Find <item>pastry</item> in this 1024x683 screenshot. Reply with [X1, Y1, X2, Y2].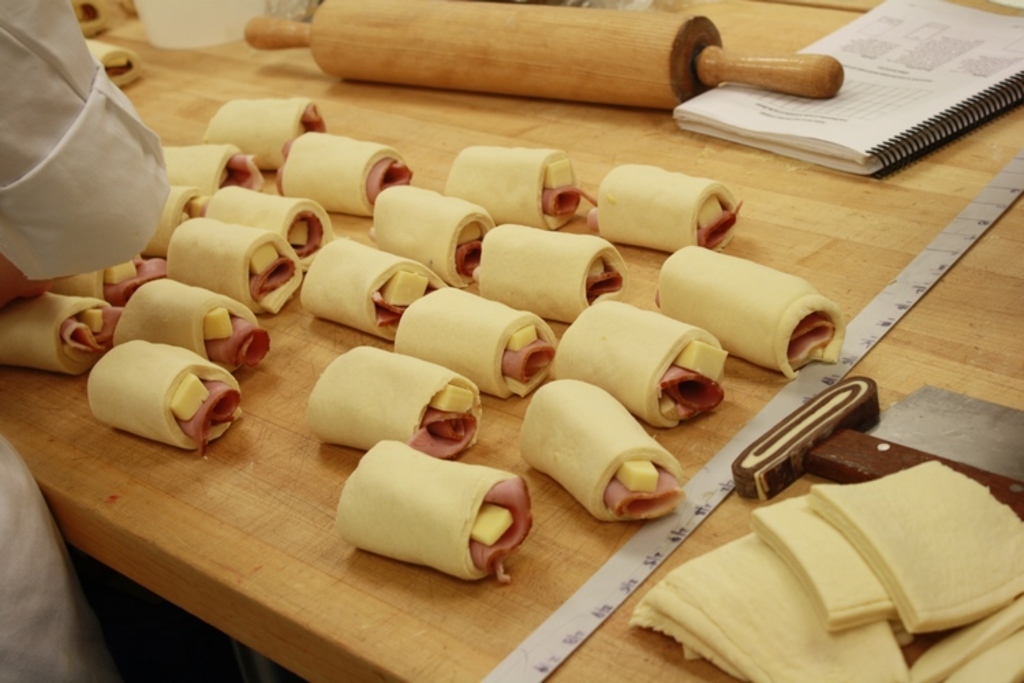
[628, 456, 1023, 682].
